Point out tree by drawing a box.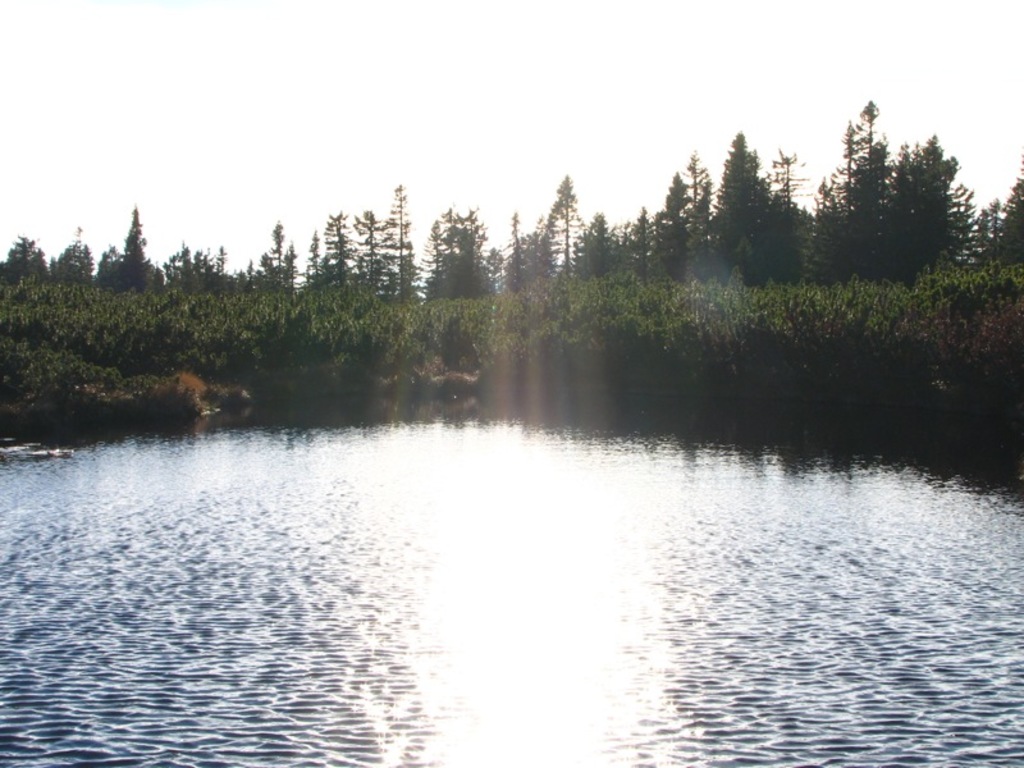
x1=504, y1=170, x2=572, y2=273.
